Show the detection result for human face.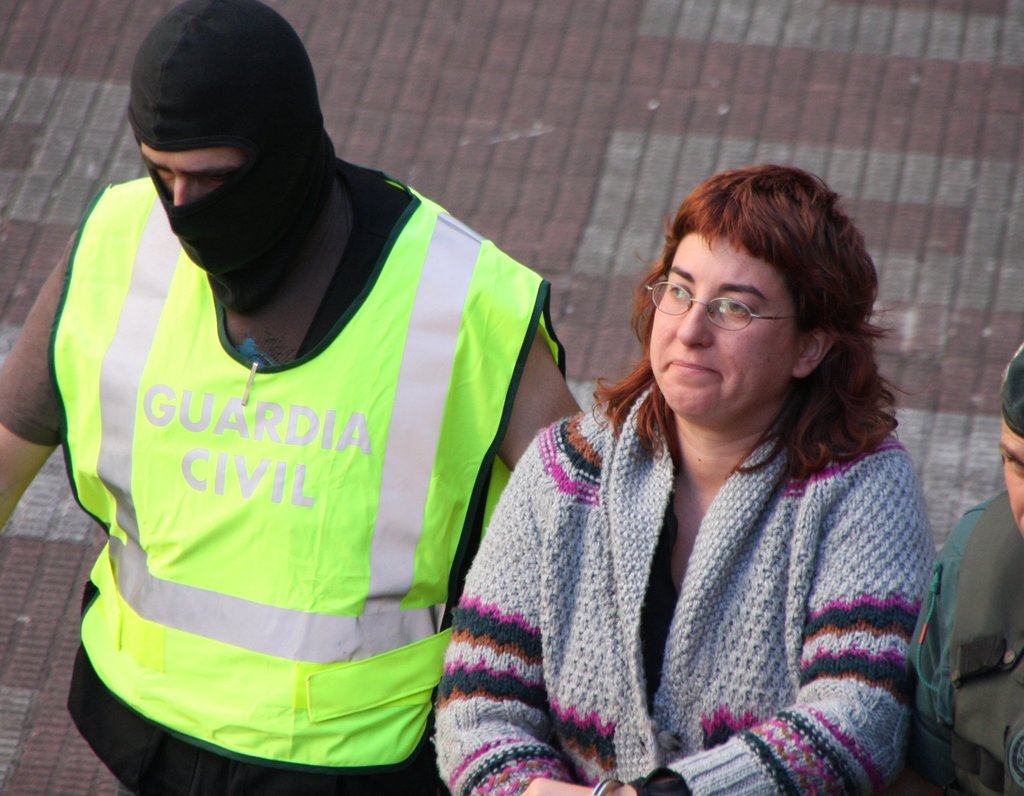
region(136, 144, 246, 207).
